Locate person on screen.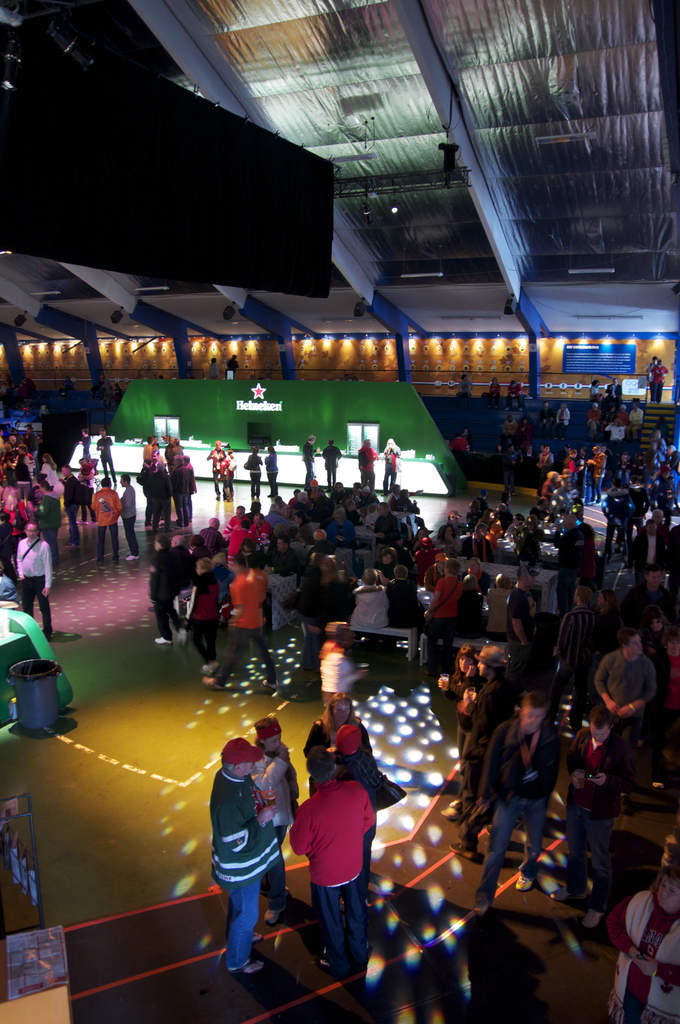
On screen at 325,435,346,488.
